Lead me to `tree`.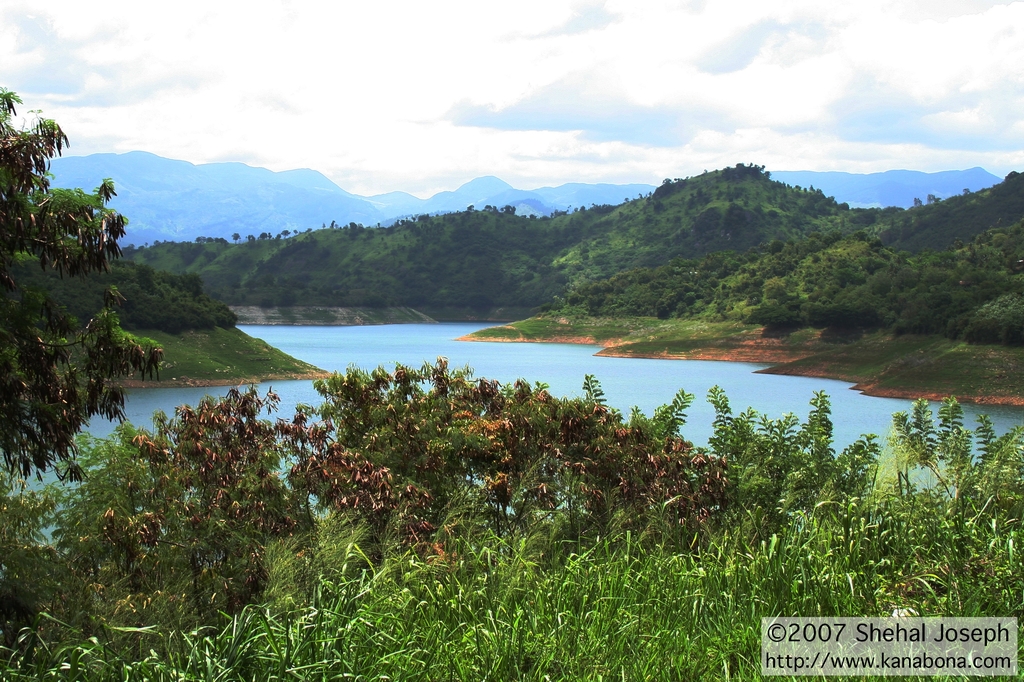
Lead to (351,252,358,262).
